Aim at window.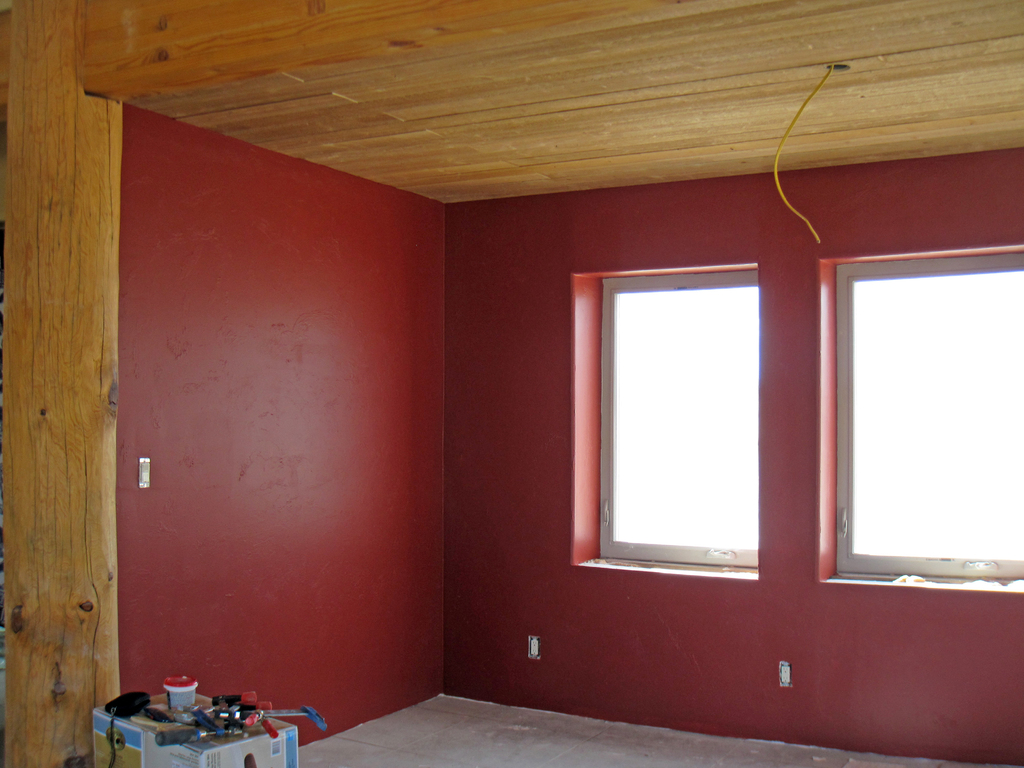
Aimed at <box>819,241,1023,590</box>.
